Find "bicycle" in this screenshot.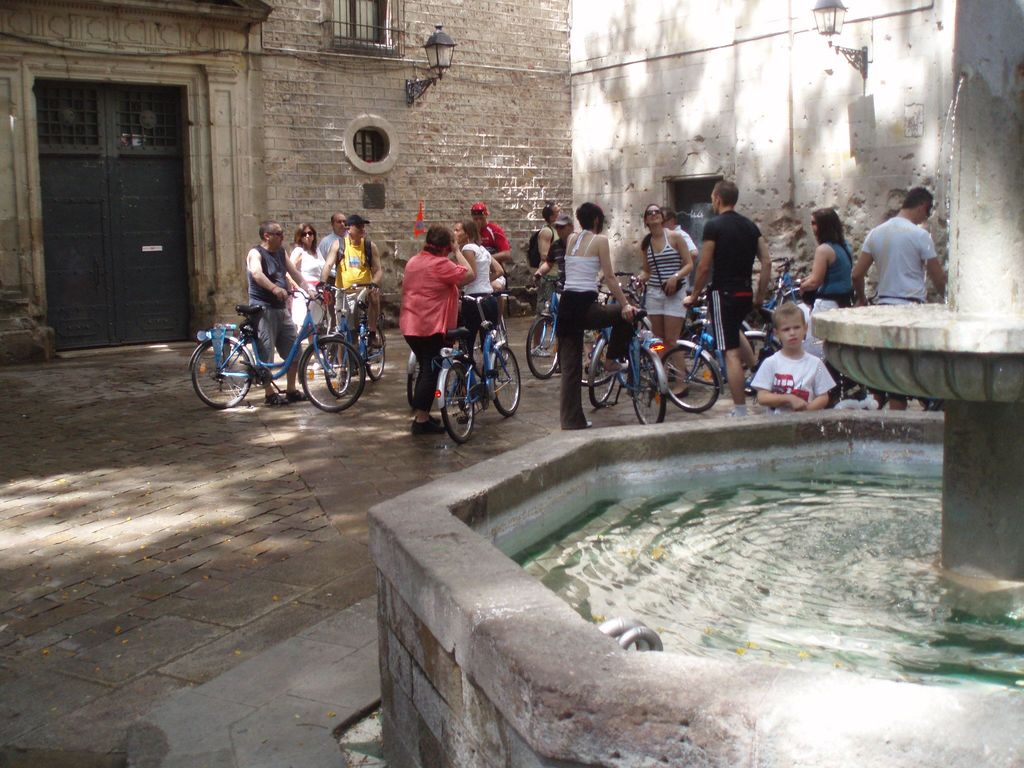
The bounding box for "bicycle" is [426, 291, 523, 445].
